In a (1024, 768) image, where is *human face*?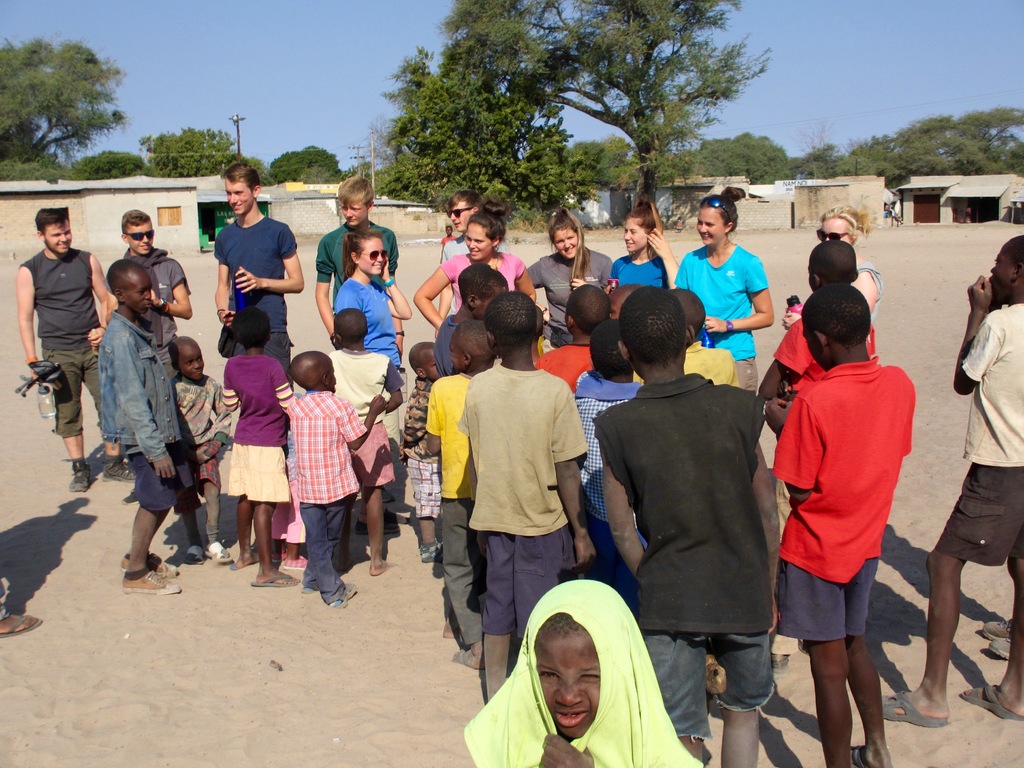
697/210/725/247.
